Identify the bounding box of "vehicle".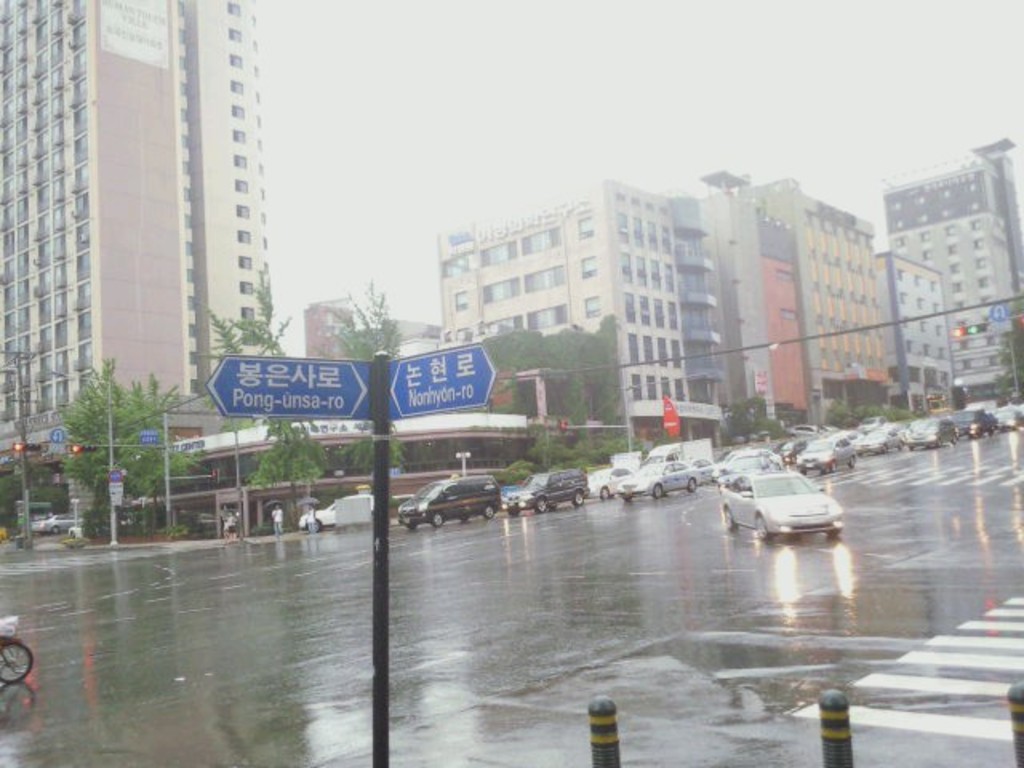
pyautogui.locateOnScreen(0, 616, 35, 685).
